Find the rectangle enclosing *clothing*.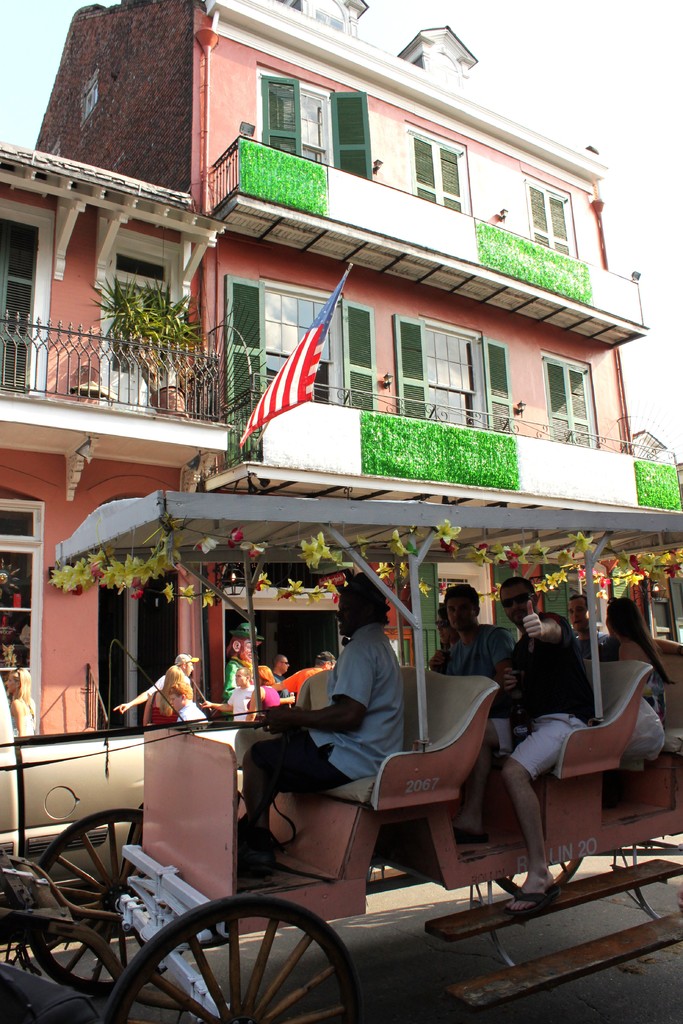
Rect(445, 626, 518, 673).
